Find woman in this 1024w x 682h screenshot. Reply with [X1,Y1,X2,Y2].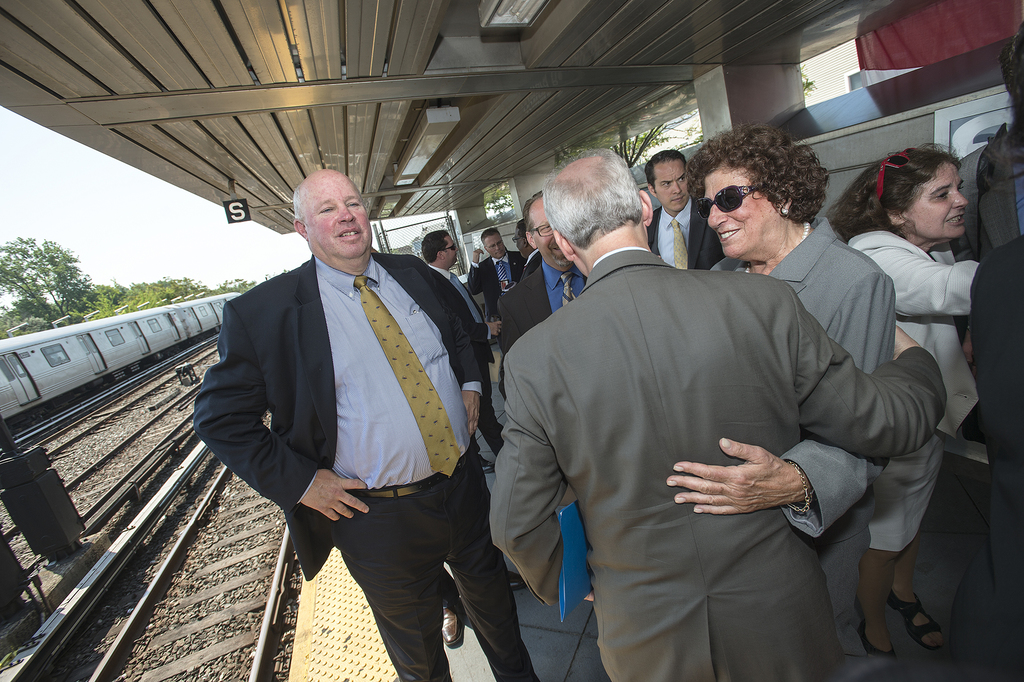
[658,123,895,658].
